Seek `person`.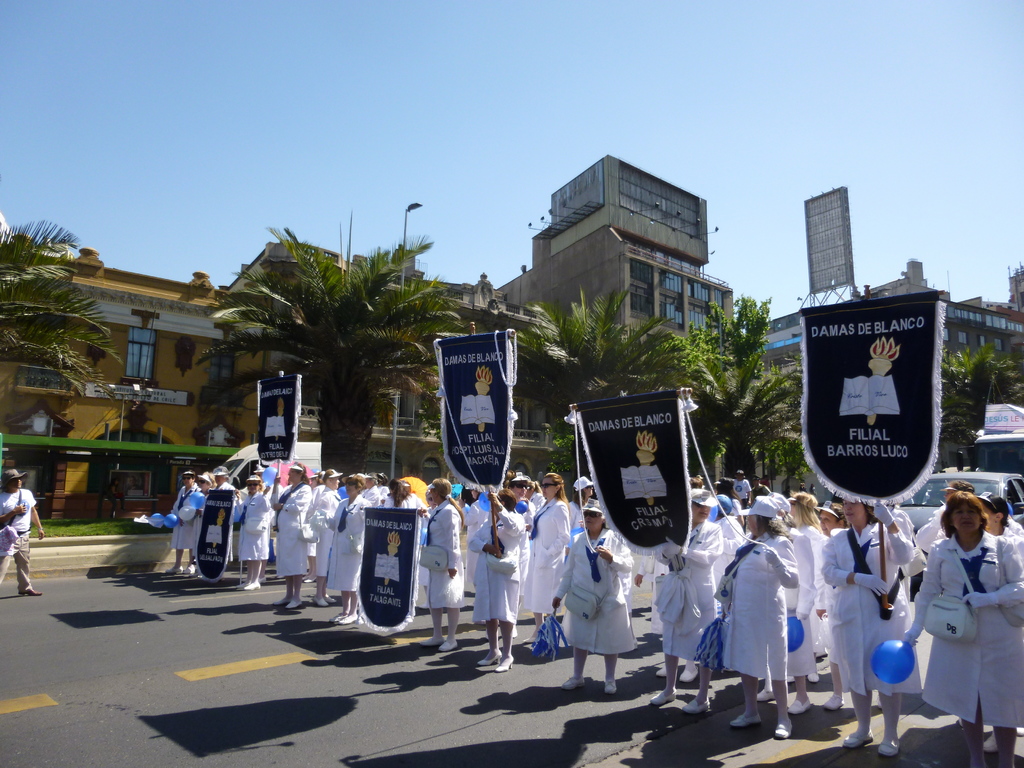
319, 470, 371, 621.
